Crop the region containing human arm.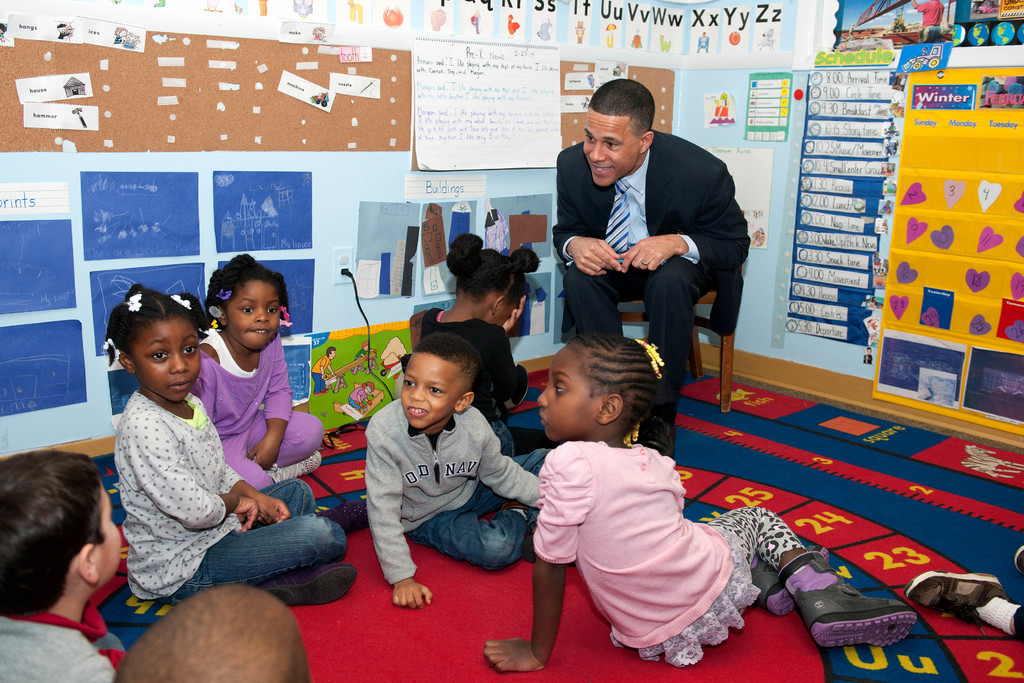
Crop region: 476:460:591:679.
